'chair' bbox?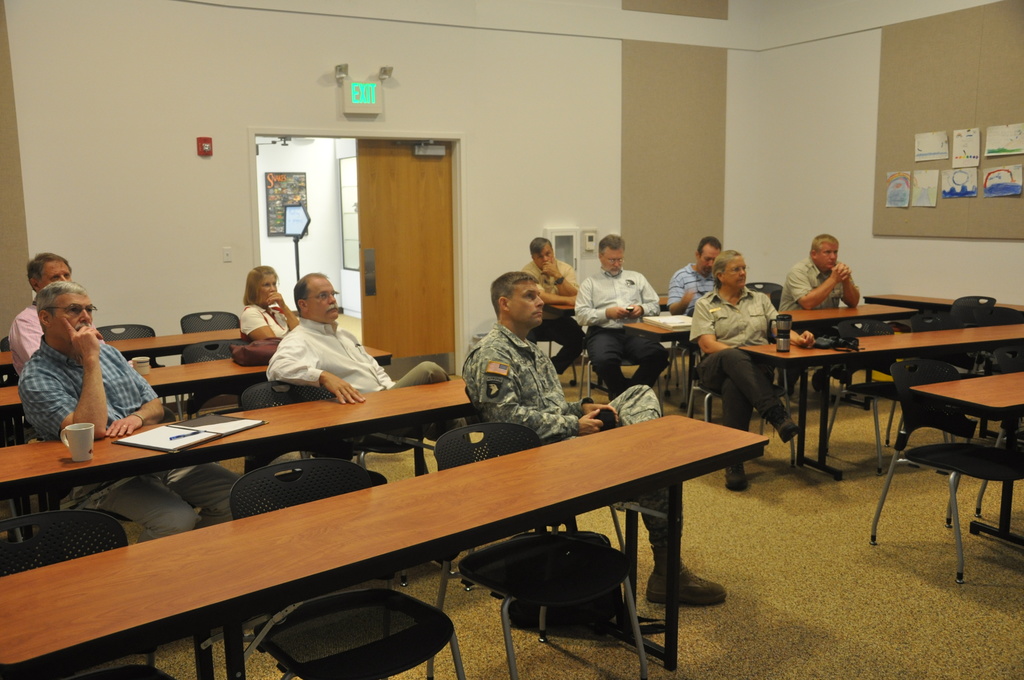
184 339 248 417
